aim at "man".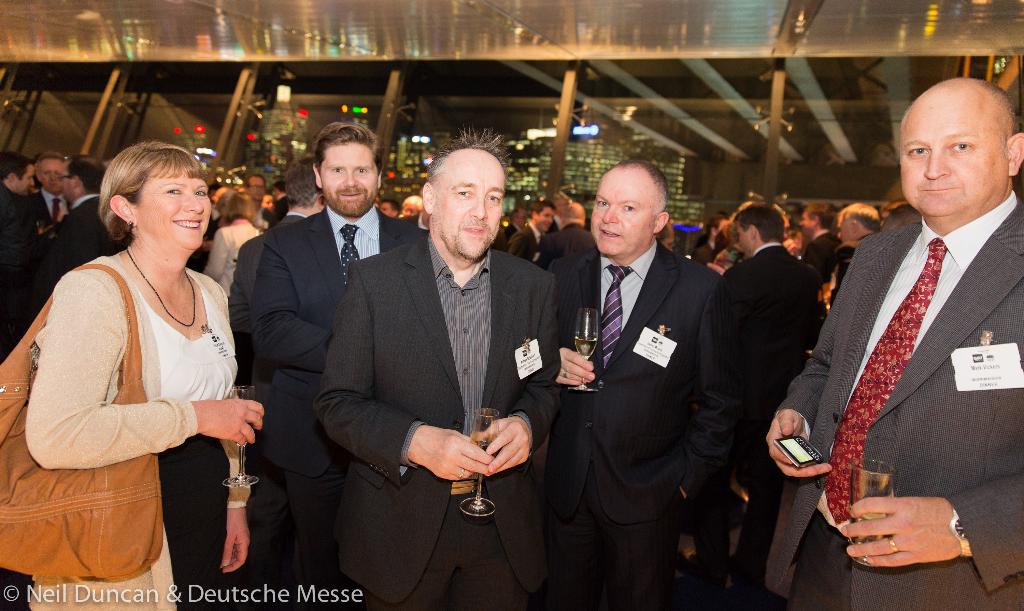
Aimed at [x1=820, y1=204, x2=883, y2=311].
